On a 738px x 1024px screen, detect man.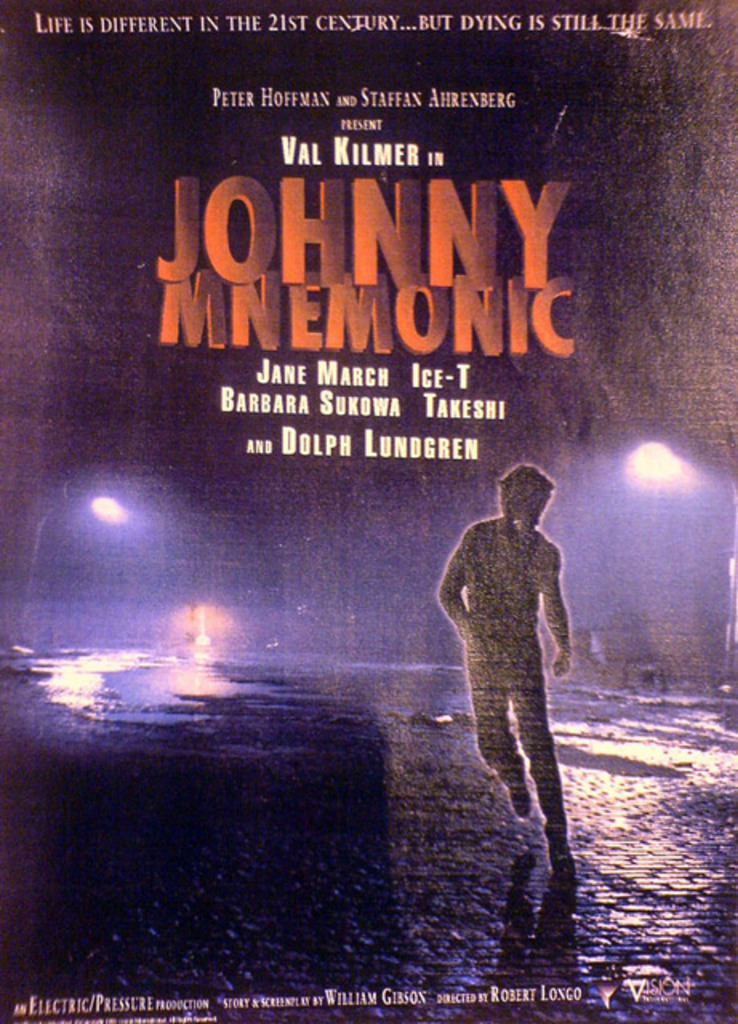
<bbox>432, 448, 592, 918</bbox>.
